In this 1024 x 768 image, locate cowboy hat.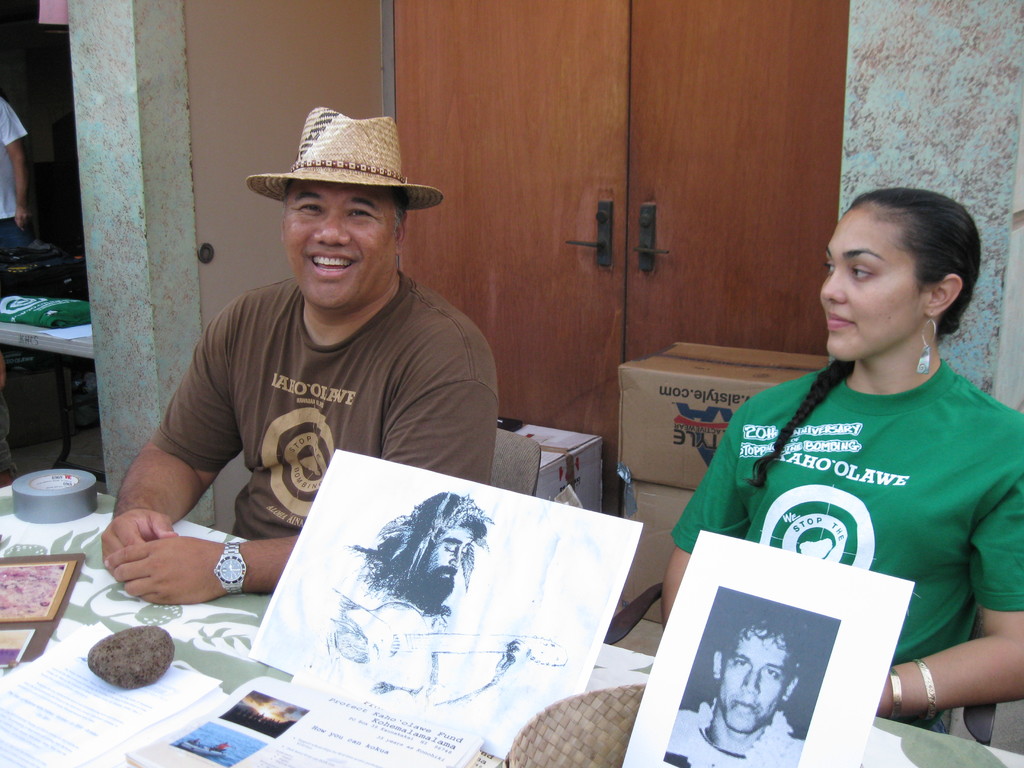
Bounding box: <region>252, 106, 426, 231</region>.
